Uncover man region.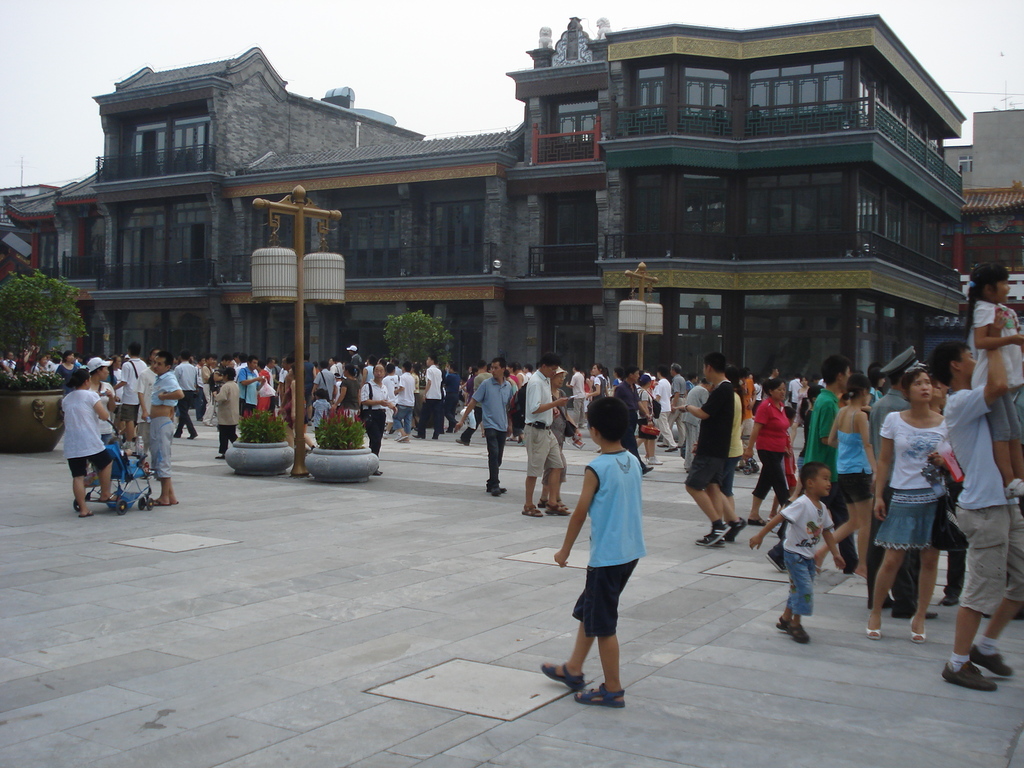
Uncovered: (678, 352, 751, 550).
